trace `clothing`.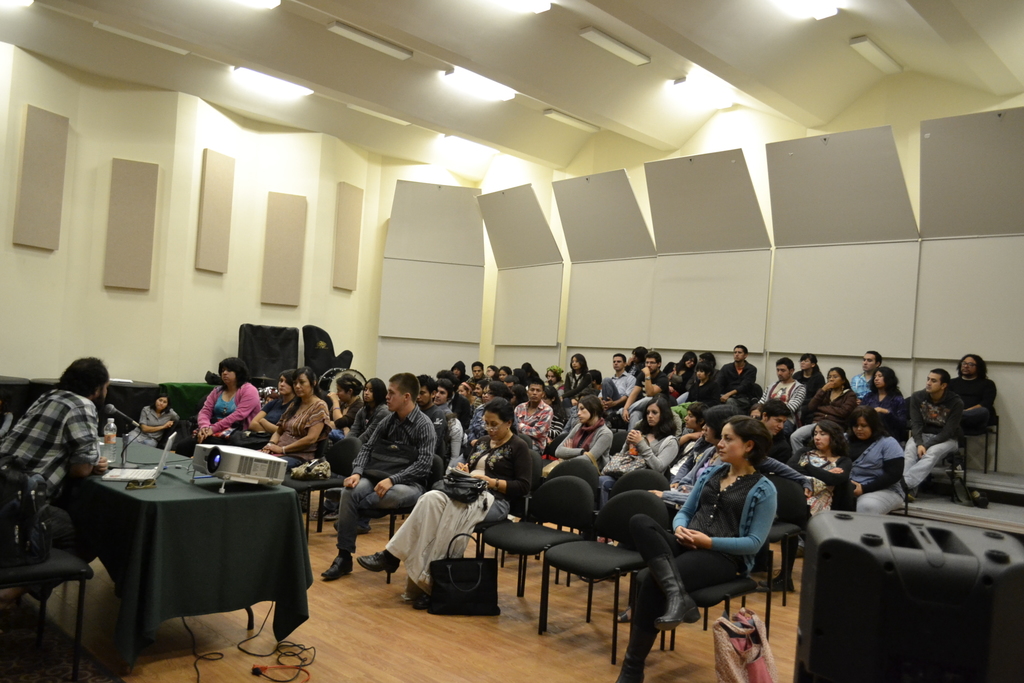
Traced to (426, 399, 465, 448).
